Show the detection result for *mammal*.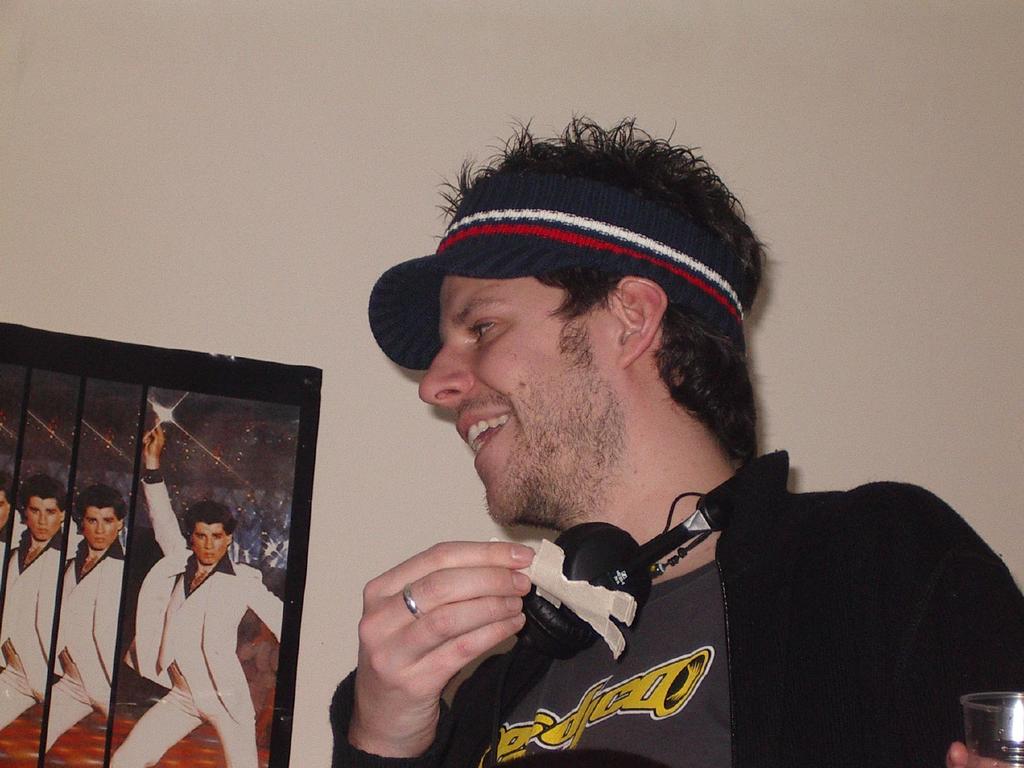
x1=44 y1=481 x2=130 y2=752.
